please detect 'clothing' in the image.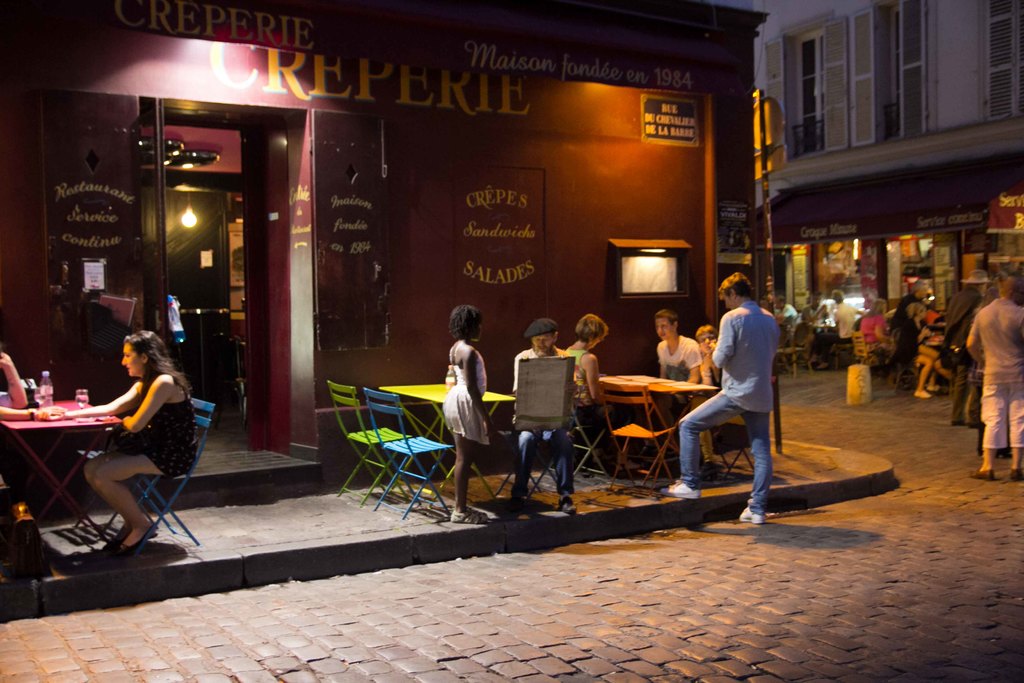
<region>512, 347, 576, 499</region>.
